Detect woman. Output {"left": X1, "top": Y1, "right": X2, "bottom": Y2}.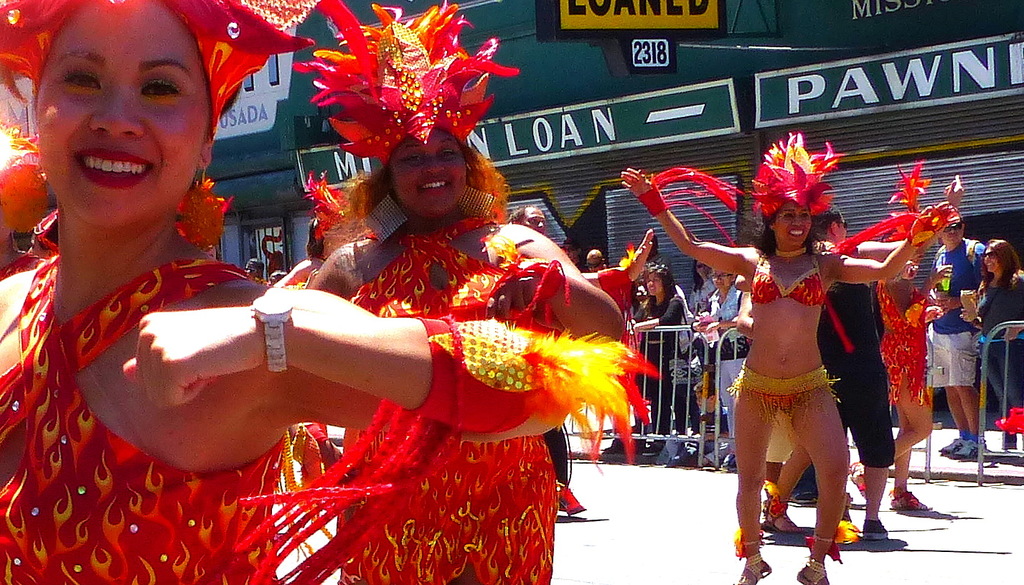
{"left": 621, "top": 134, "right": 959, "bottom": 584}.
